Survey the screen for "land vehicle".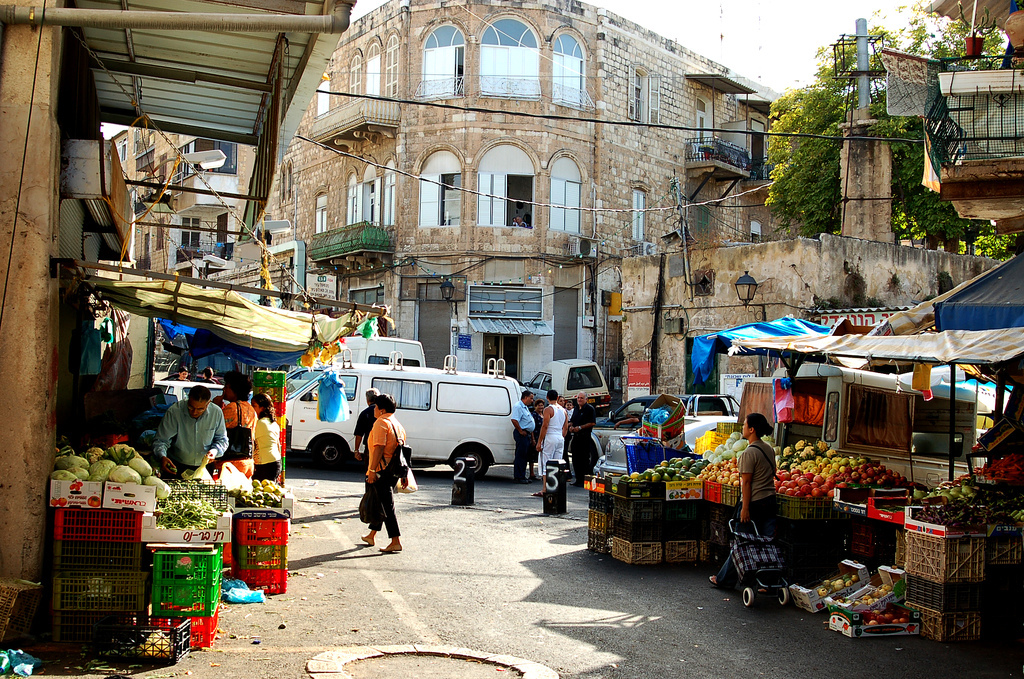
Survey found: select_region(340, 332, 430, 368).
